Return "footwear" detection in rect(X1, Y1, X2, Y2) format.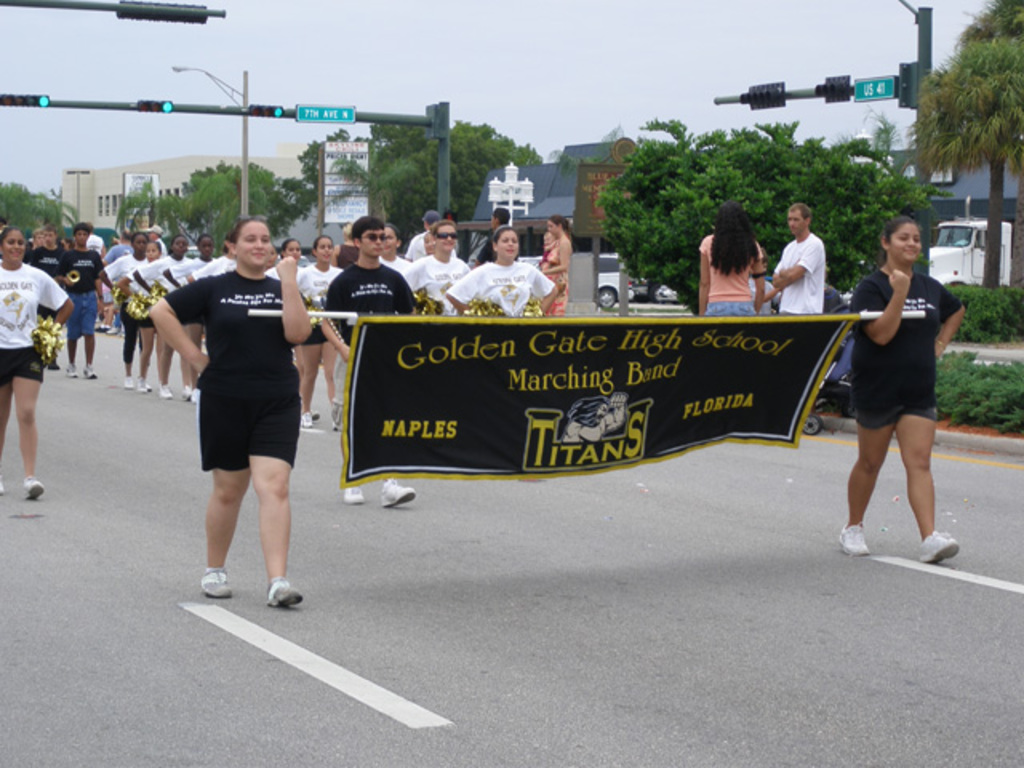
rect(70, 365, 78, 376).
